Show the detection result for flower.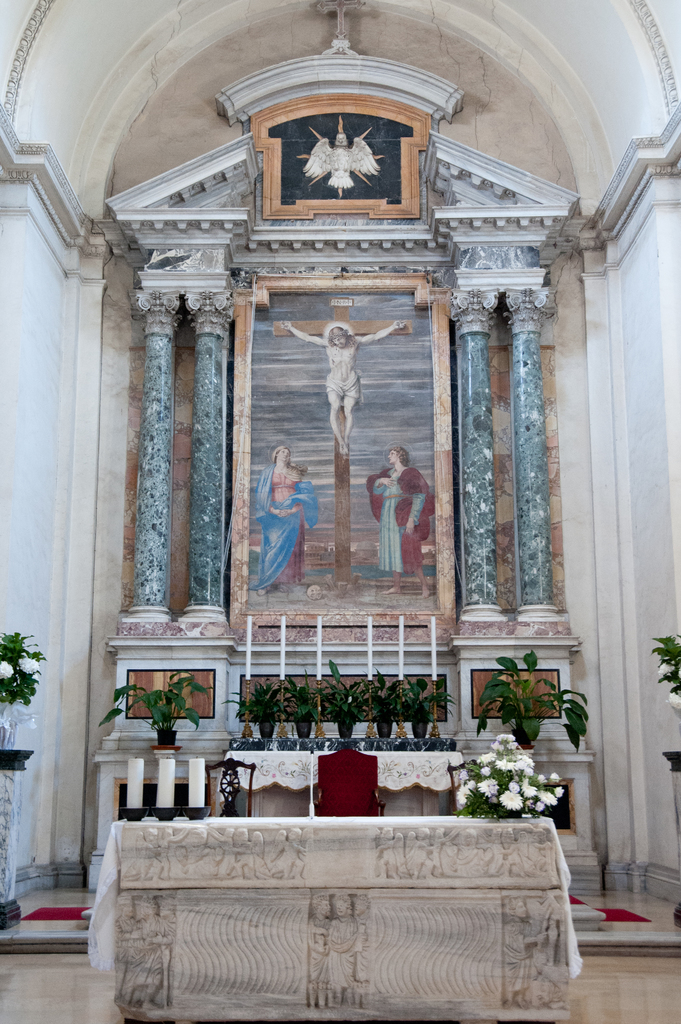
BBox(480, 780, 496, 792).
